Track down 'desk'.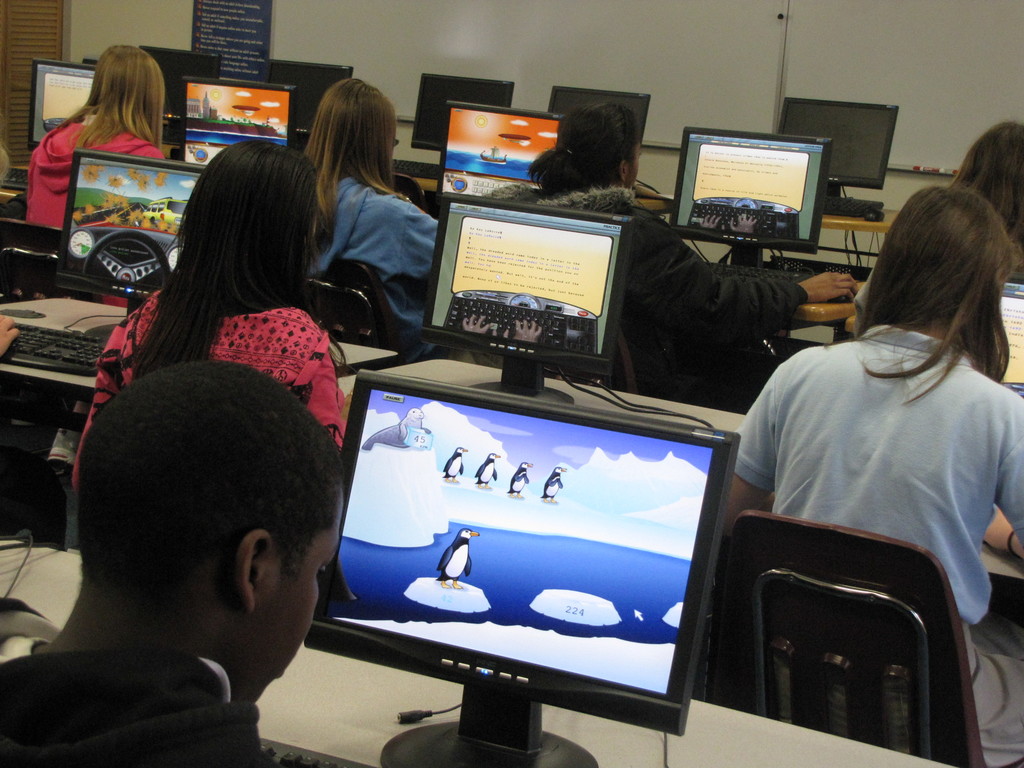
Tracked to crop(0, 549, 953, 767).
